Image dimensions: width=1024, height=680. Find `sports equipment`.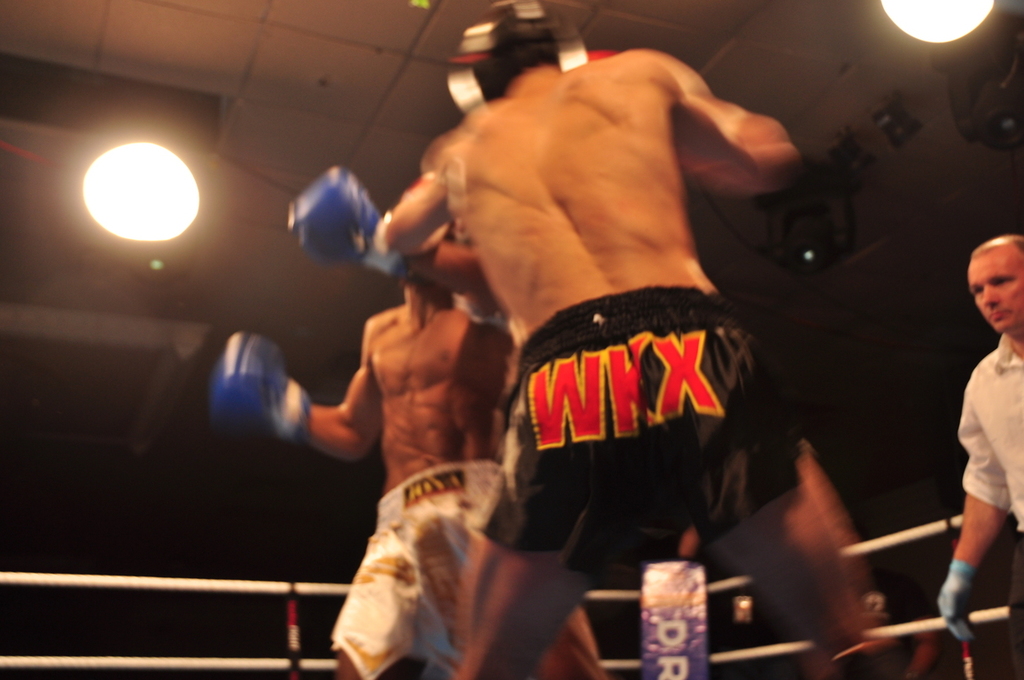
bbox=(283, 168, 411, 278).
